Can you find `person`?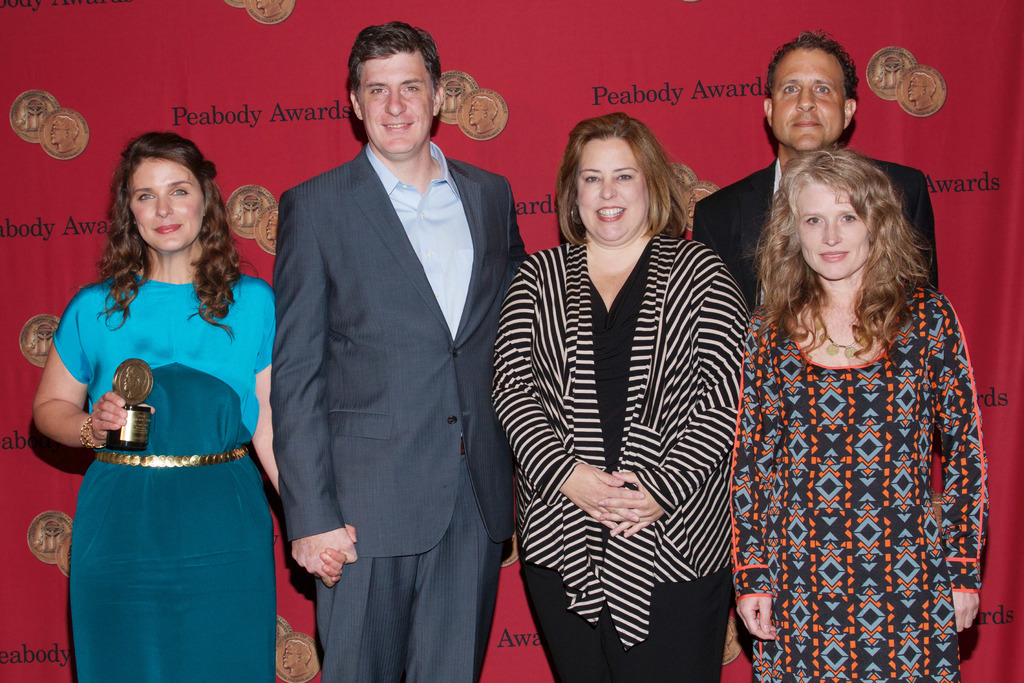
Yes, bounding box: 267:17:533:680.
